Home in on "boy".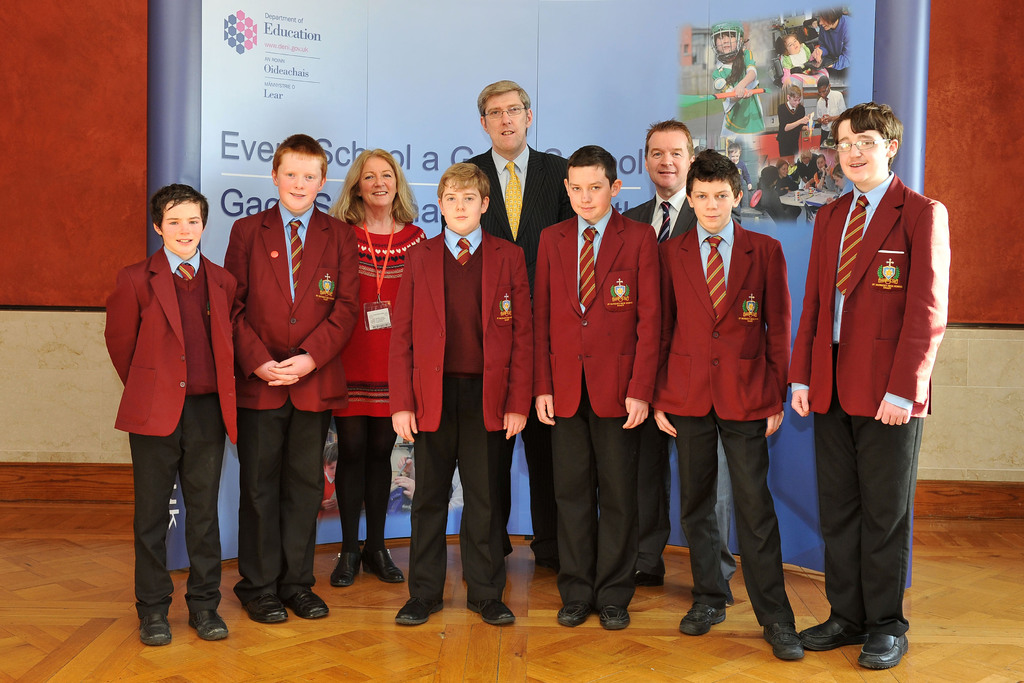
Homed in at {"x1": 381, "y1": 161, "x2": 531, "y2": 630}.
